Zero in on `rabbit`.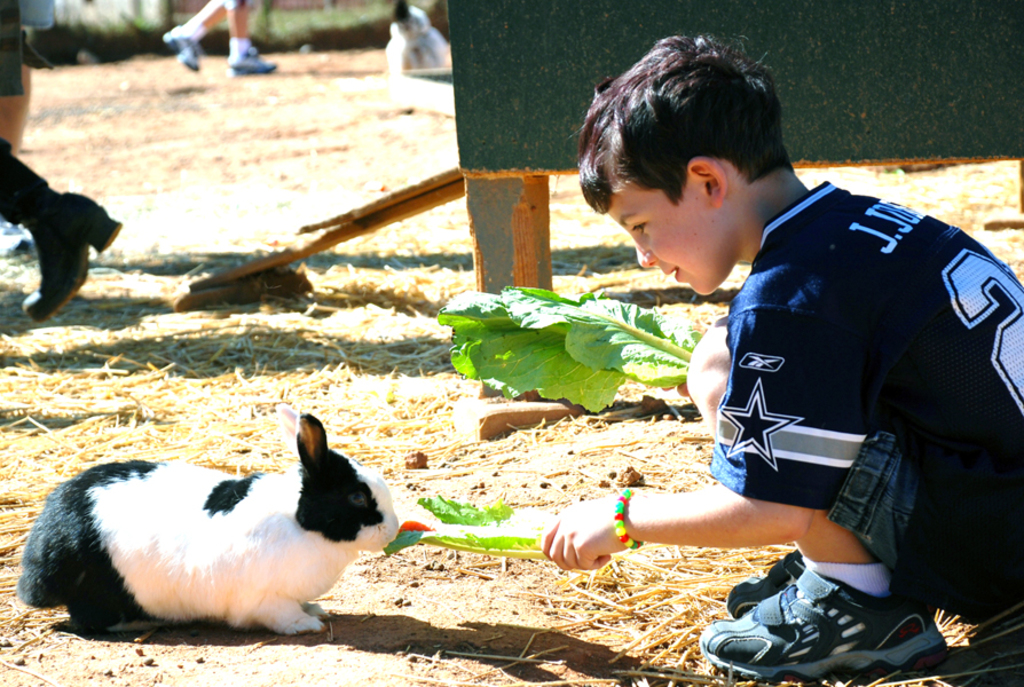
Zeroed in: select_region(13, 404, 399, 637).
